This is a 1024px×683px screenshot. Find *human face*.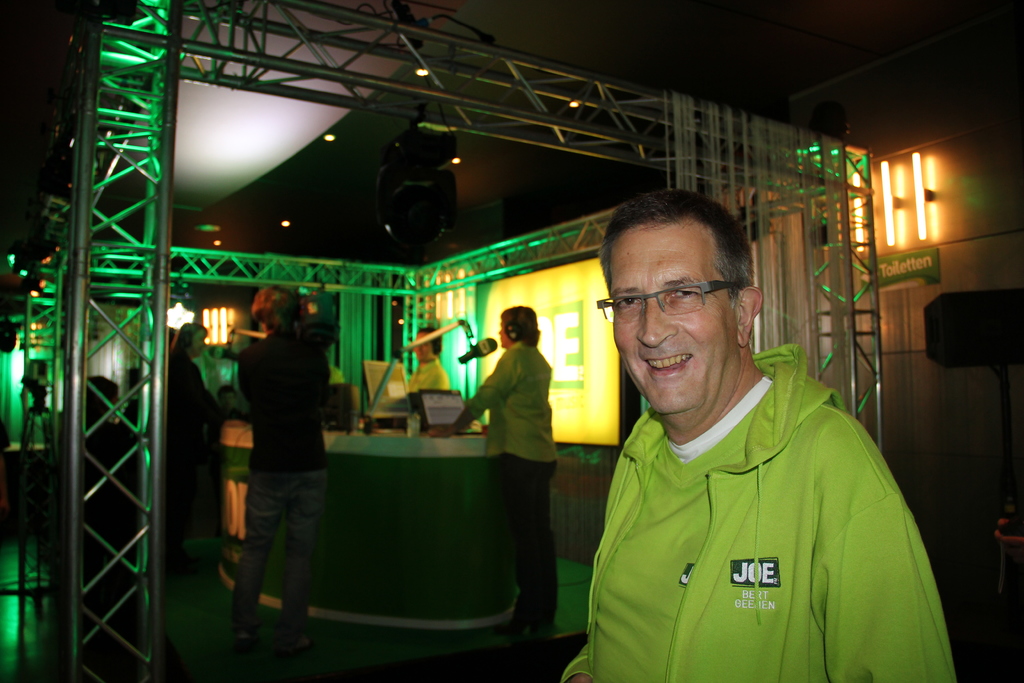
Bounding box: l=610, t=226, r=740, b=415.
